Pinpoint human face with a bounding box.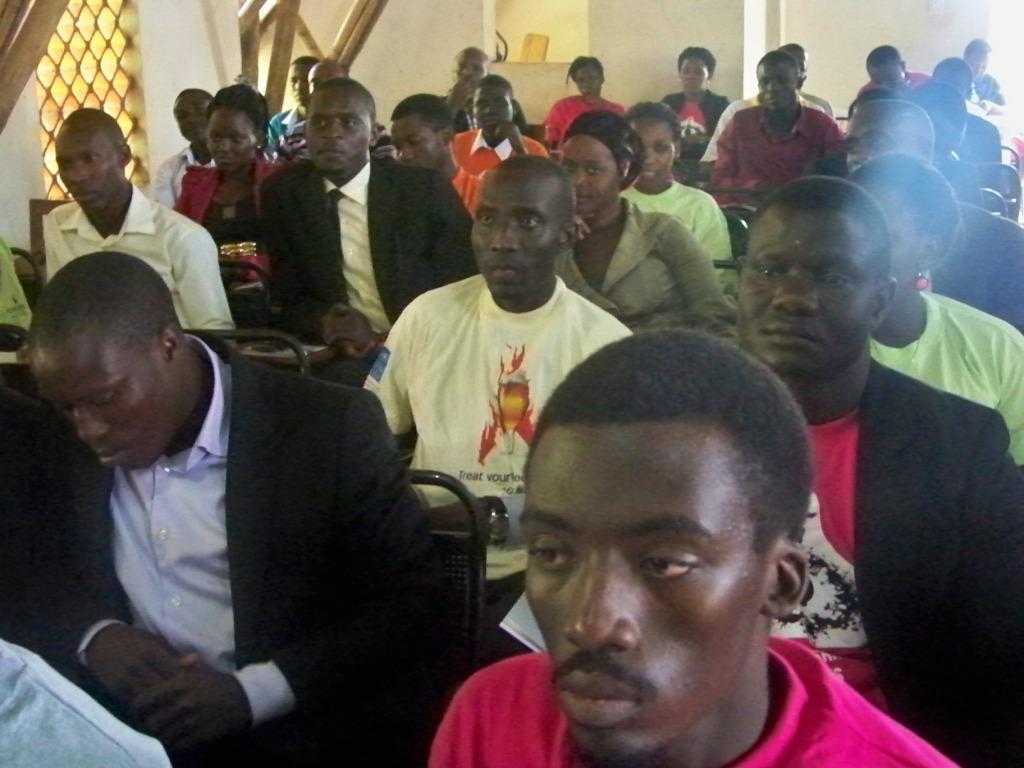
x1=207 y1=114 x2=260 y2=173.
